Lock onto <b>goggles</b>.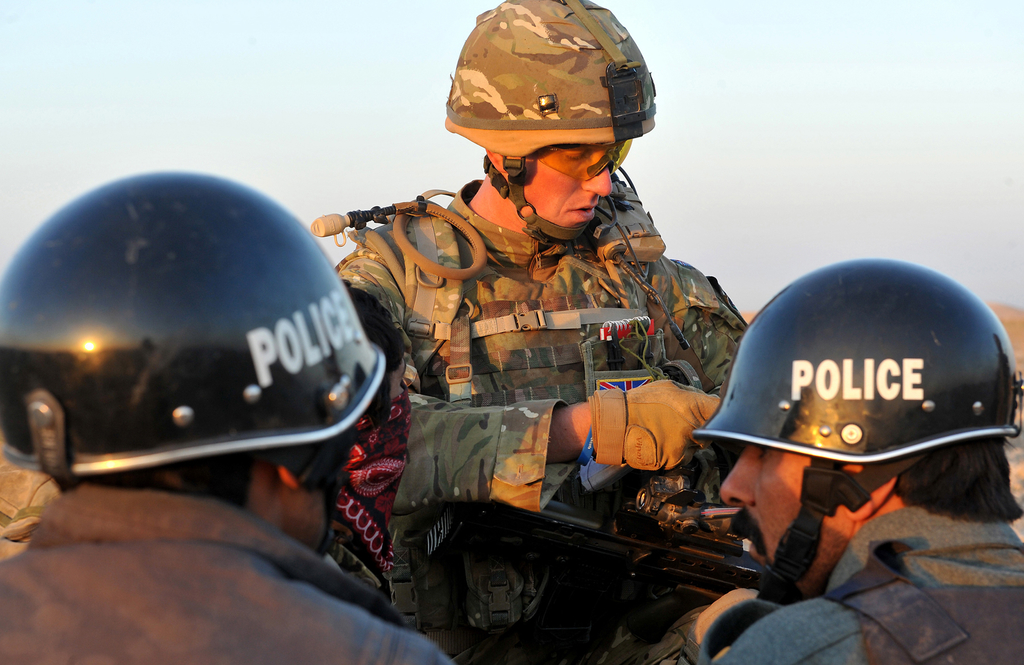
Locked: (538, 138, 634, 180).
